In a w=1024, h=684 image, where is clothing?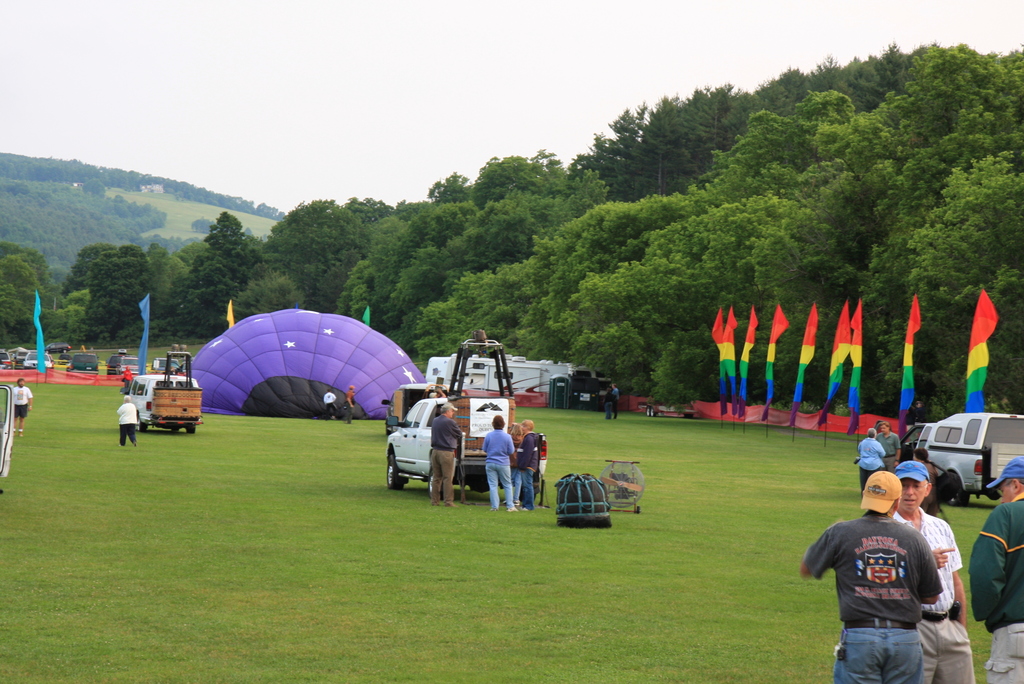
bbox(856, 438, 885, 494).
